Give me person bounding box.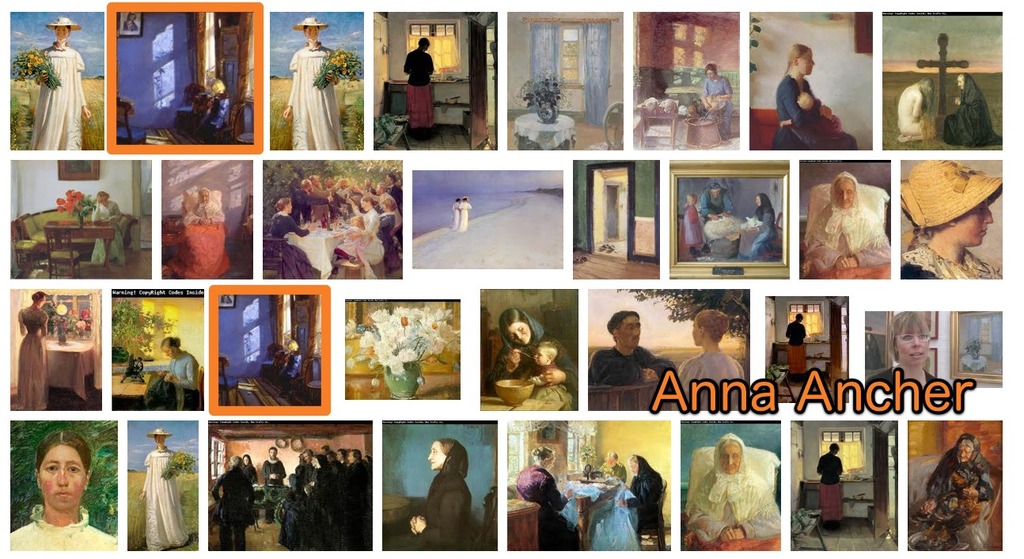
crop(700, 60, 736, 144).
